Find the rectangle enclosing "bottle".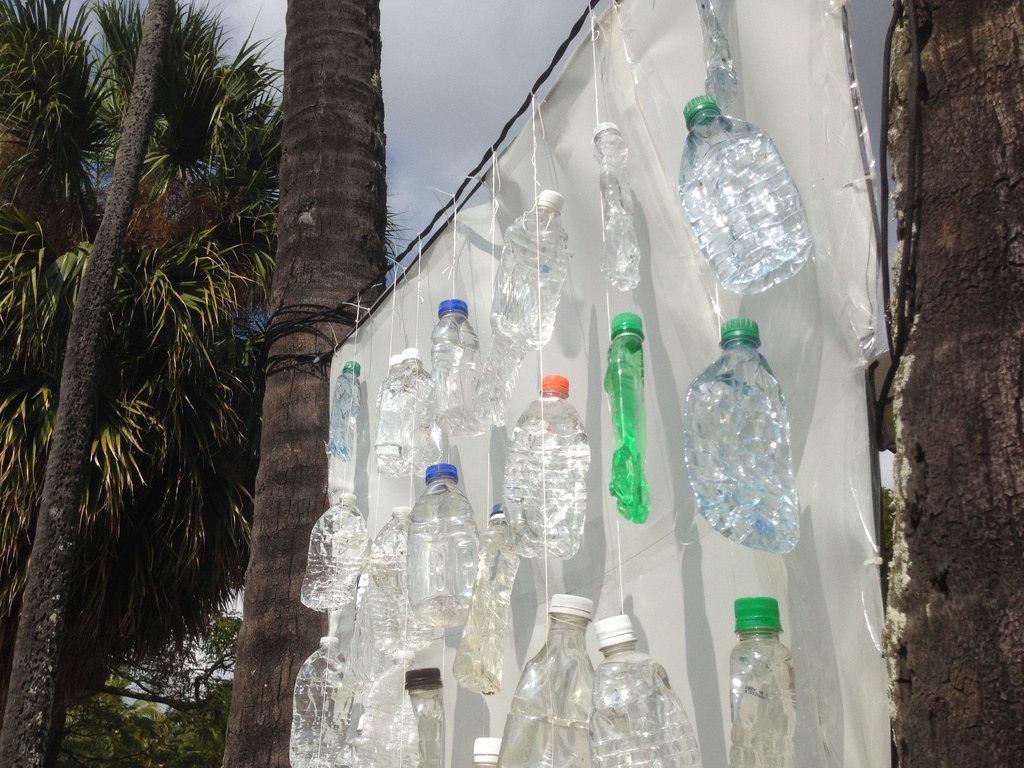
590:605:695:767.
